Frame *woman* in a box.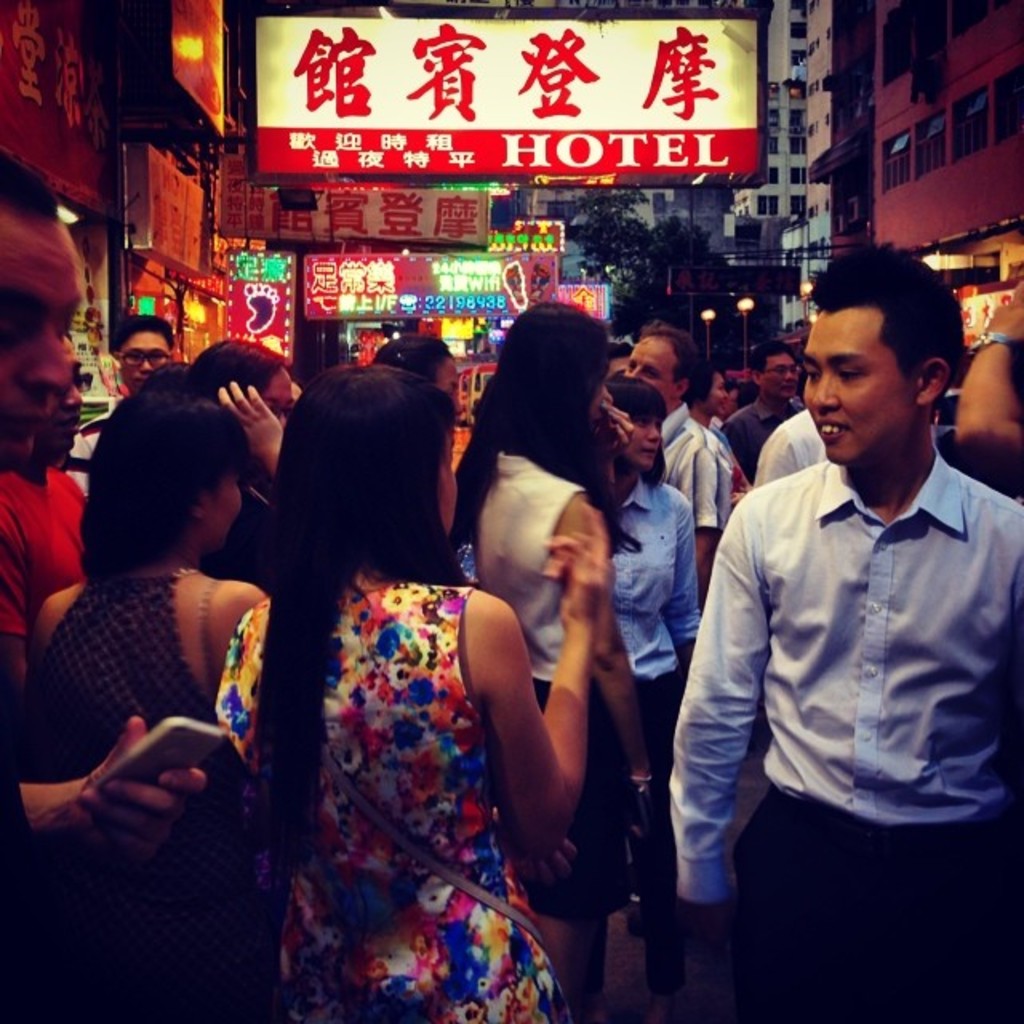
581,371,704,787.
